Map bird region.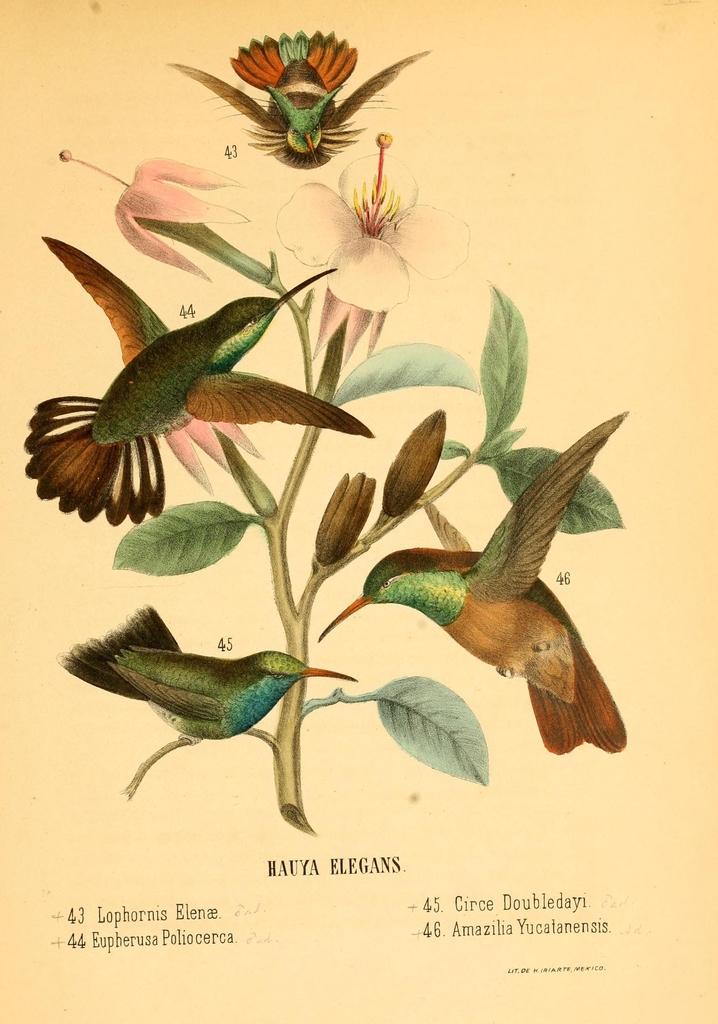
Mapped to [169, 28, 435, 175].
